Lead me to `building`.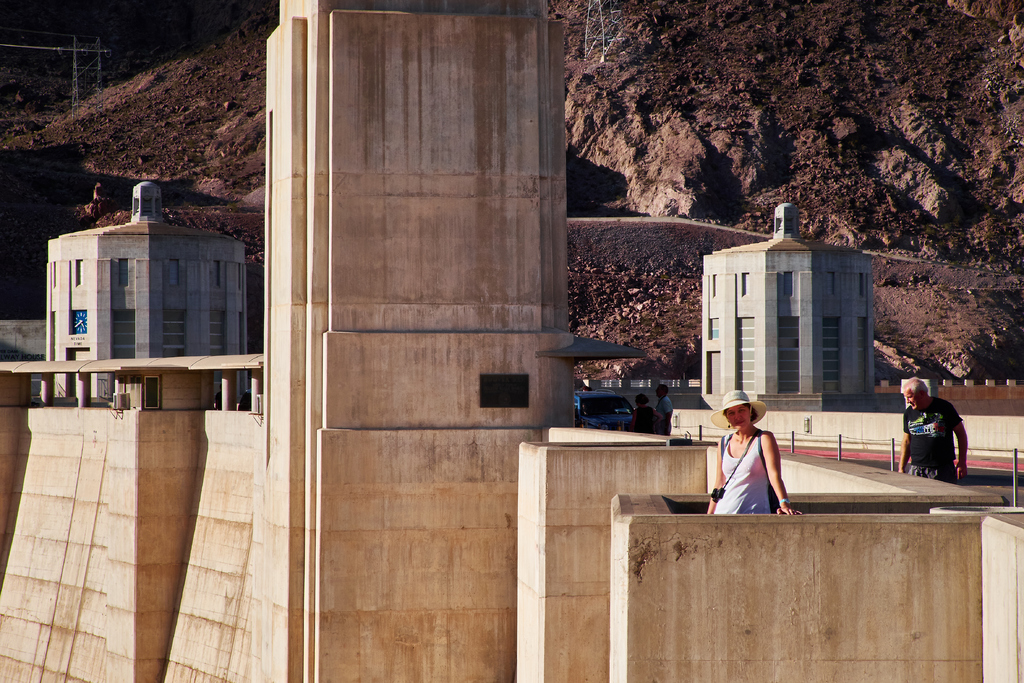
Lead to [700,197,879,397].
